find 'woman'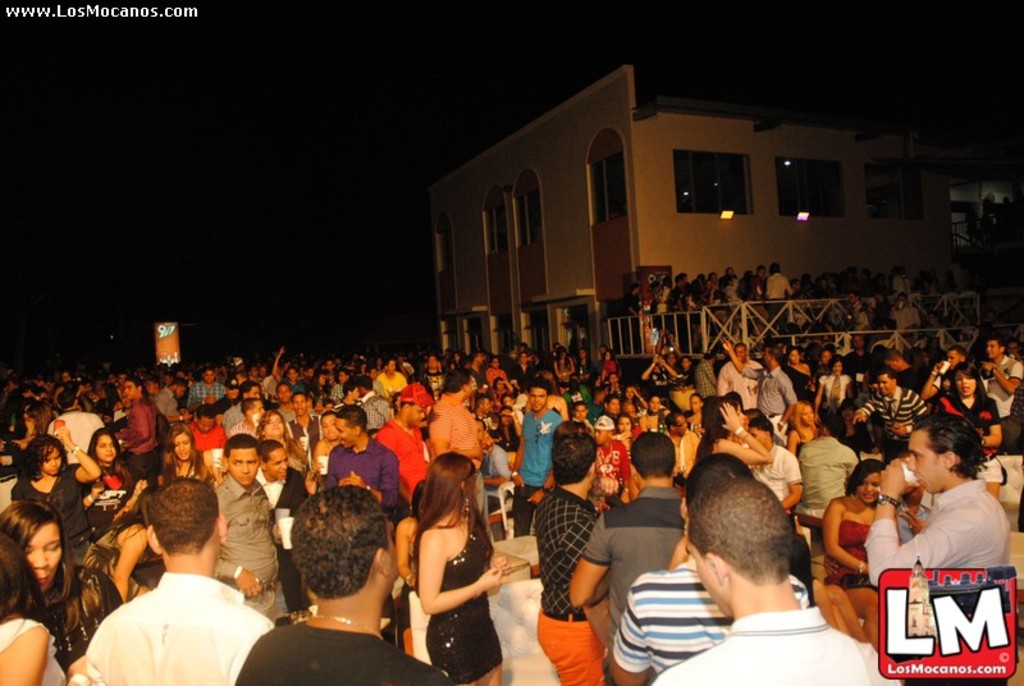
l=415, t=453, r=512, b=685
